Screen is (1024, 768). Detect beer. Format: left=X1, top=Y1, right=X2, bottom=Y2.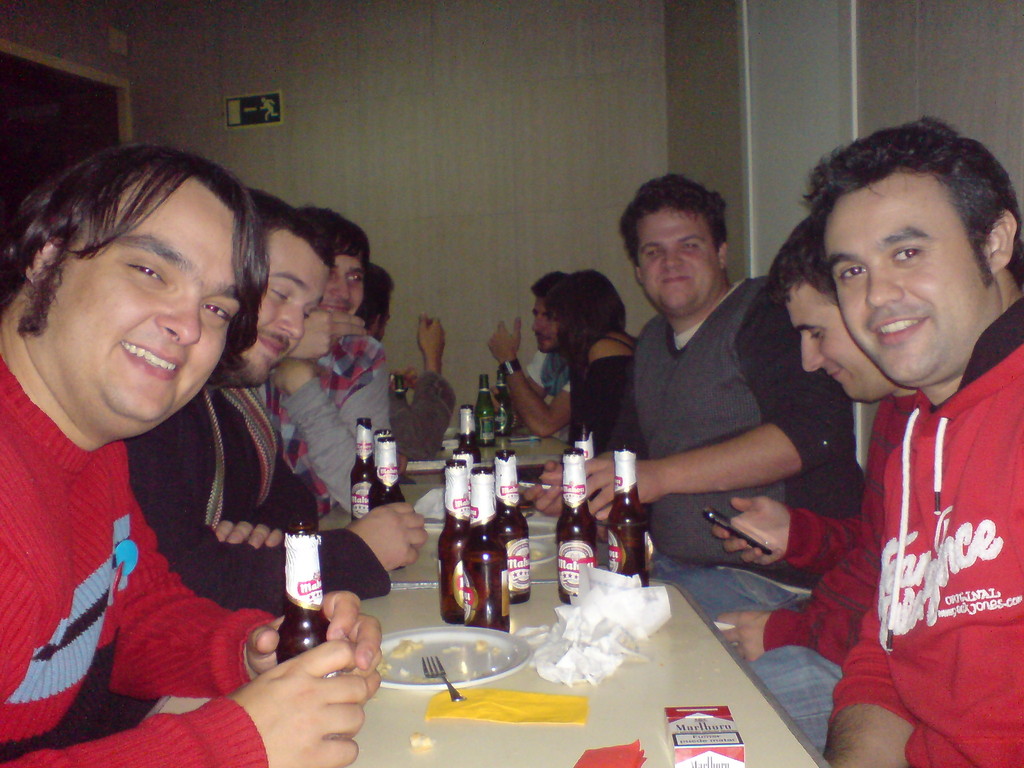
left=280, top=527, right=340, bottom=664.
